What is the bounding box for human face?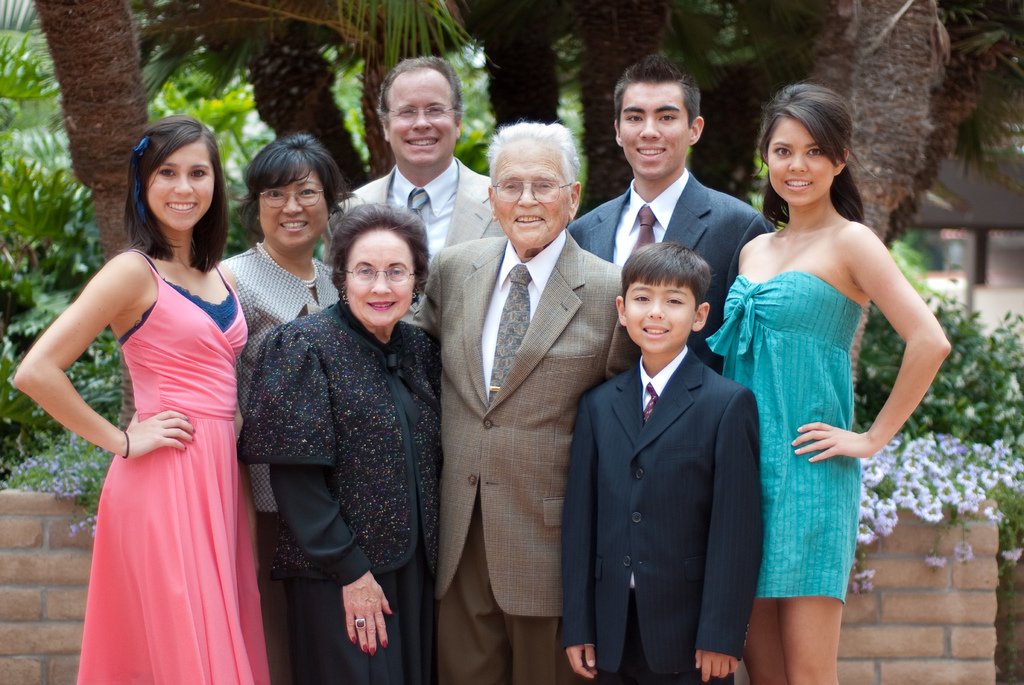
383/69/454/164.
